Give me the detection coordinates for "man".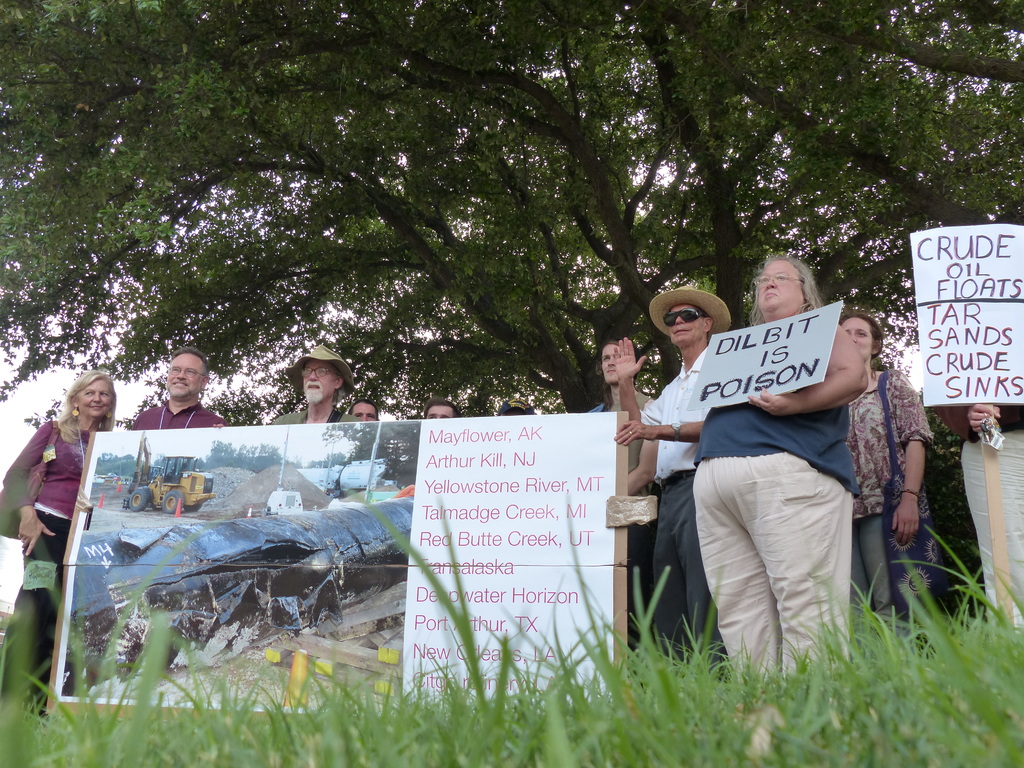
{"left": 613, "top": 289, "right": 737, "bottom": 653}.
